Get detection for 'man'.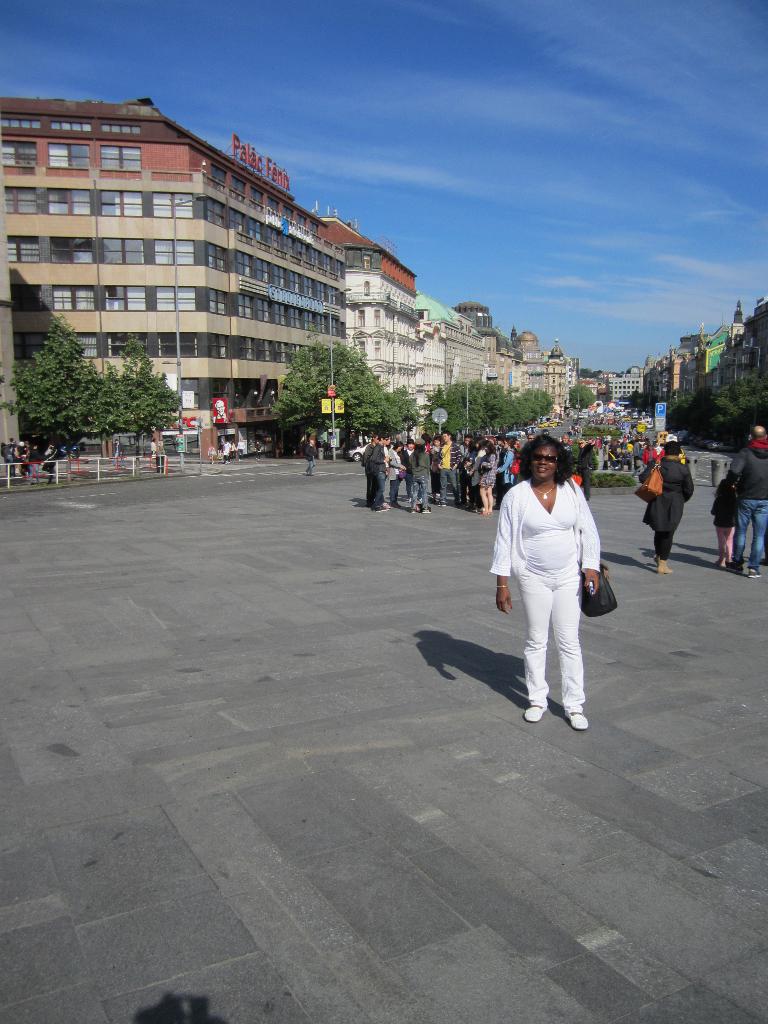
Detection: crop(360, 431, 376, 505).
